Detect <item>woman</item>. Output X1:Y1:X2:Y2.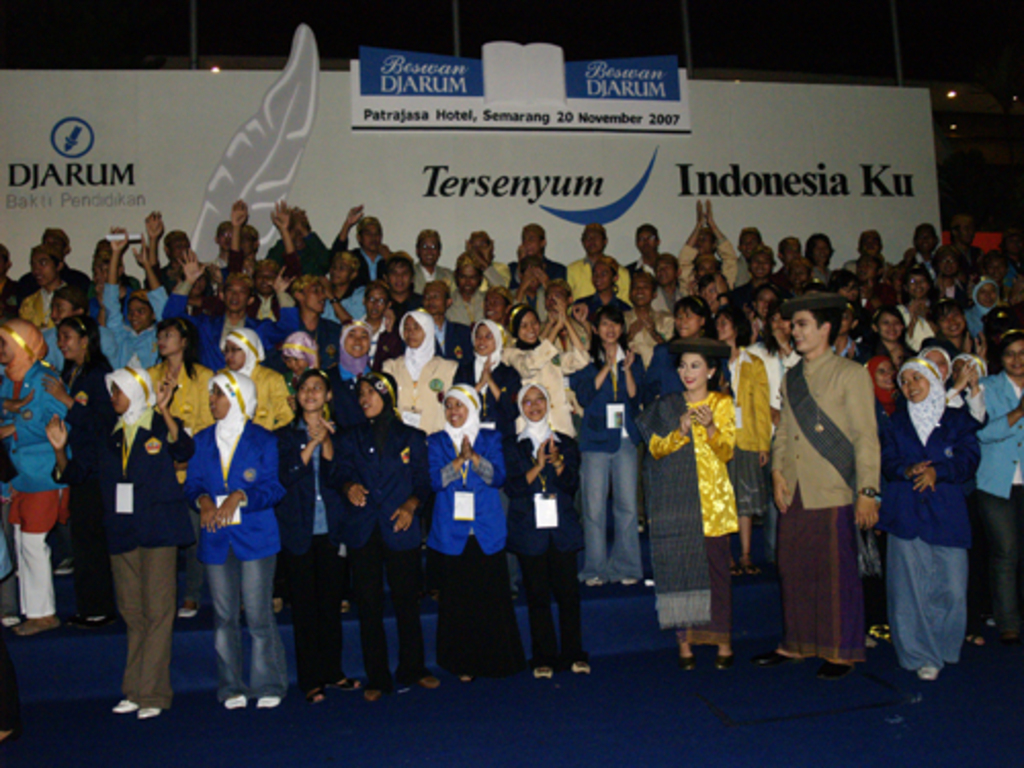
567:301:653:586.
